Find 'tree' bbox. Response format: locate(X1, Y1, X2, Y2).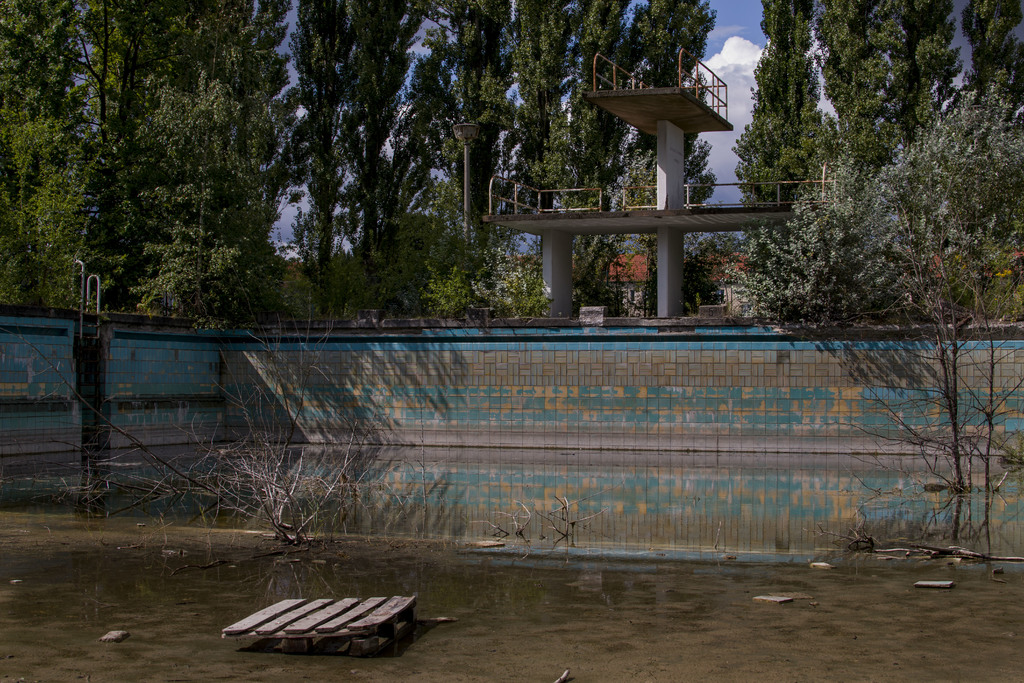
locate(758, 16, 975, 366).
